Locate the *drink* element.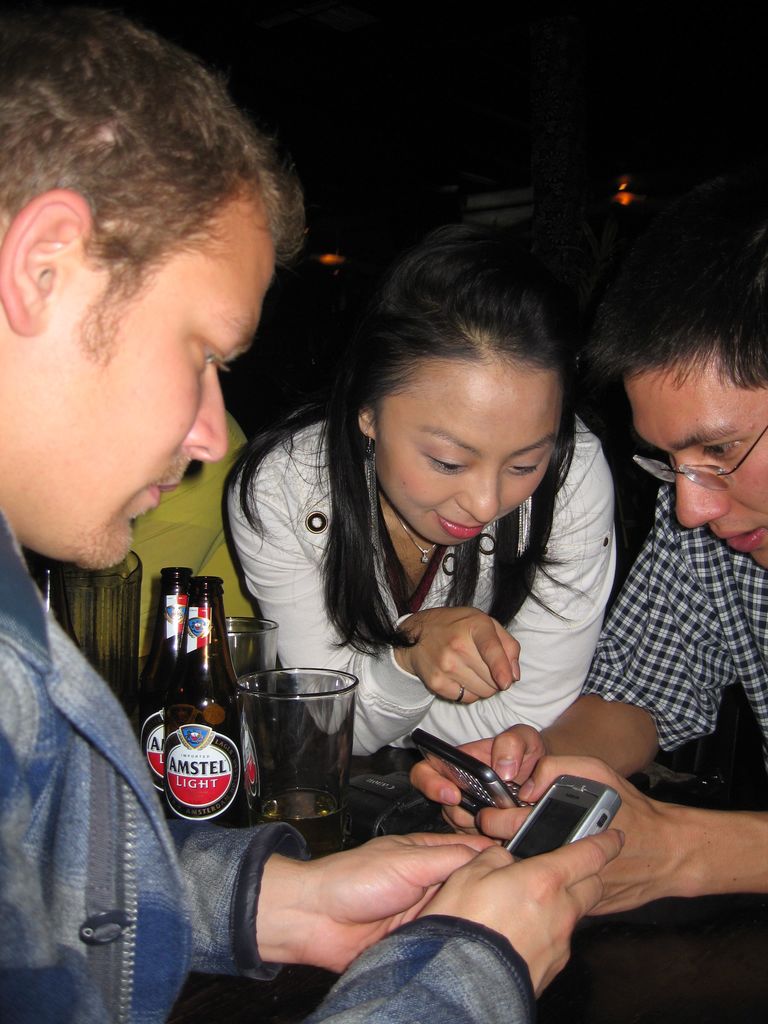
Element bbox: pyautogui.locateOnScreen(146, 588, 251, 842).
